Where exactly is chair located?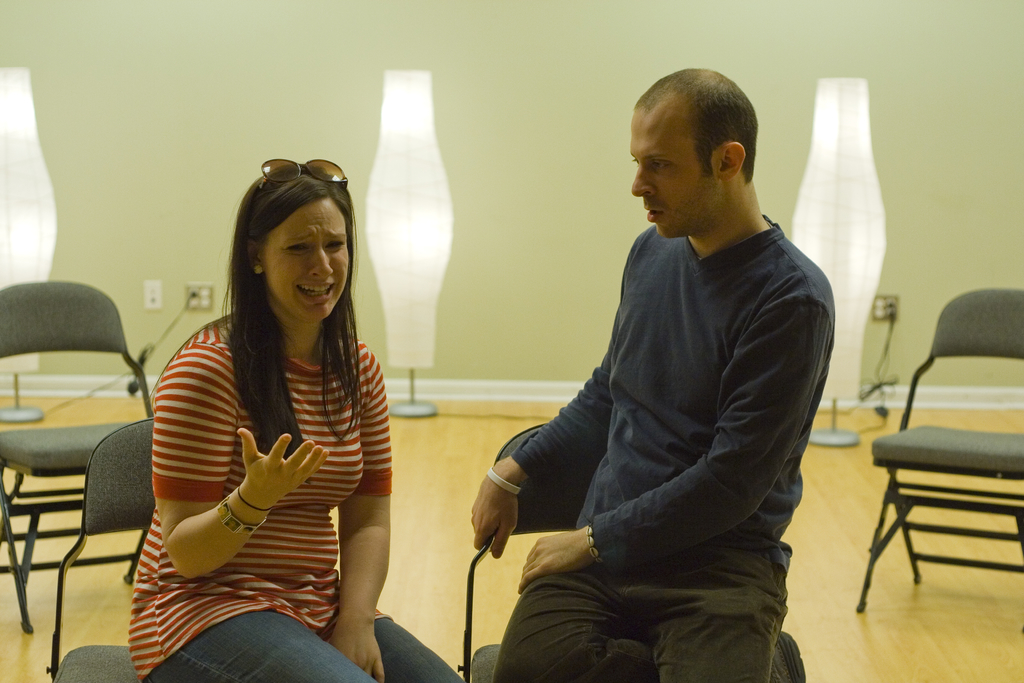
Its bounding box is bbox(42, 422, 156, 682).
